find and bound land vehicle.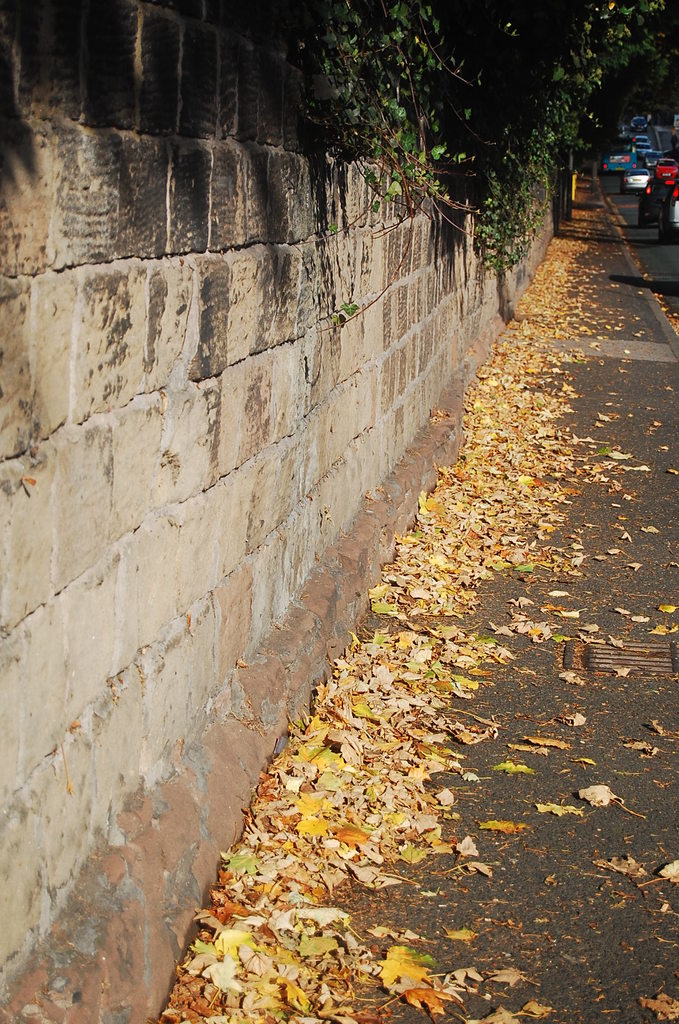
Bound: [642,148,663,174].
